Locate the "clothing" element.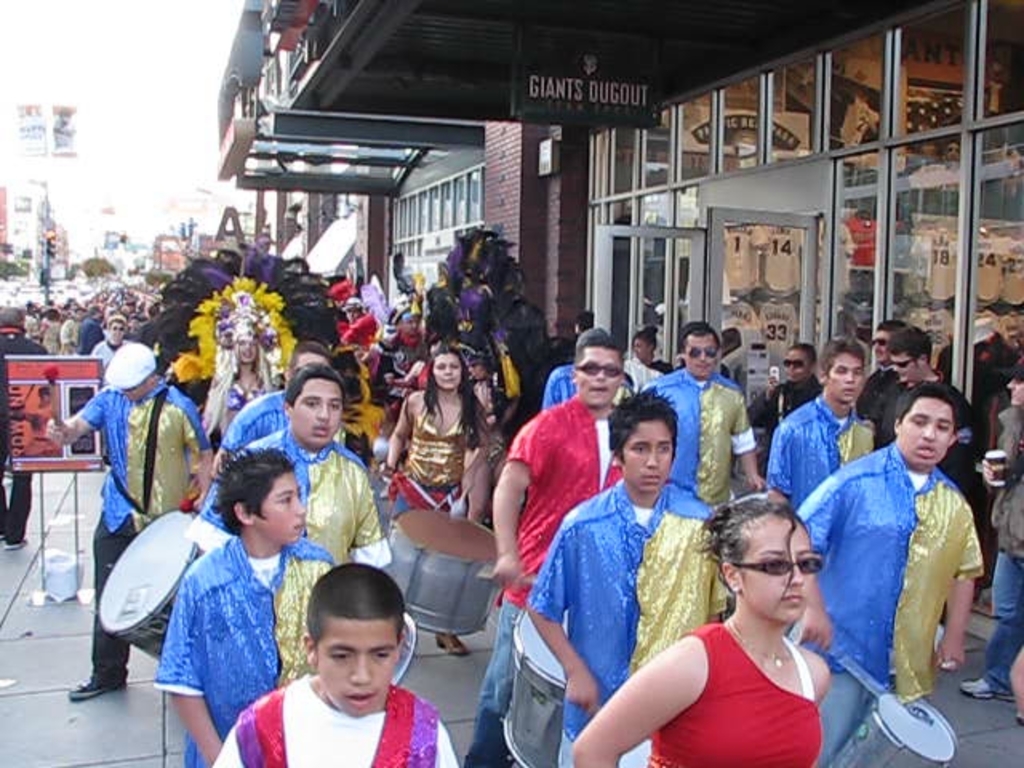
Element bbox: 85/323/104/352.
